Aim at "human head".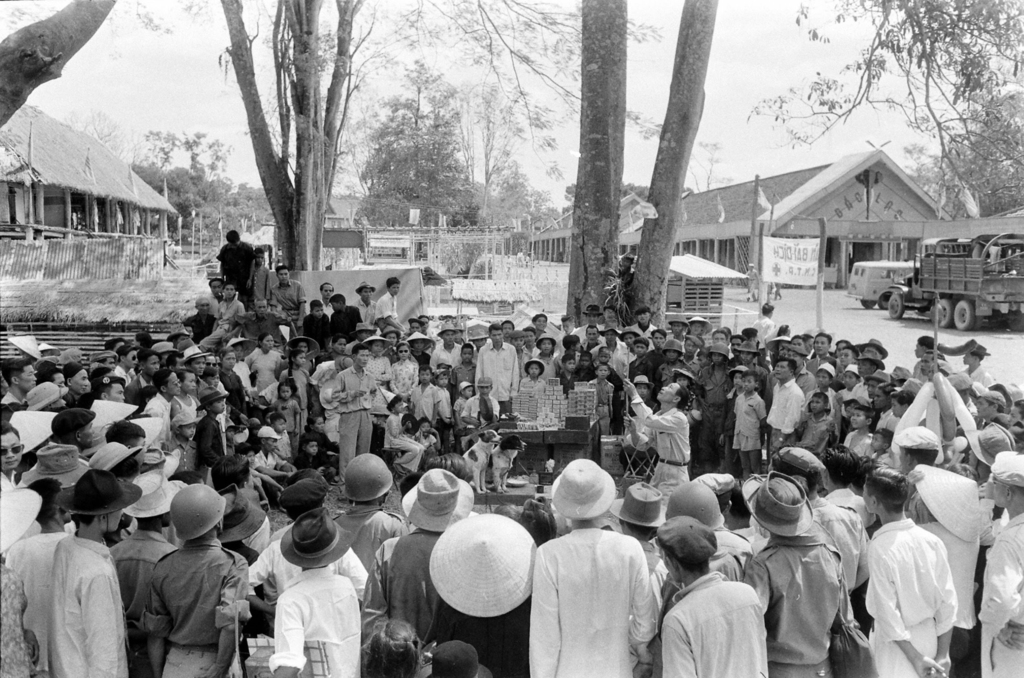
Aimed at region(310, 300, 325, 319).
